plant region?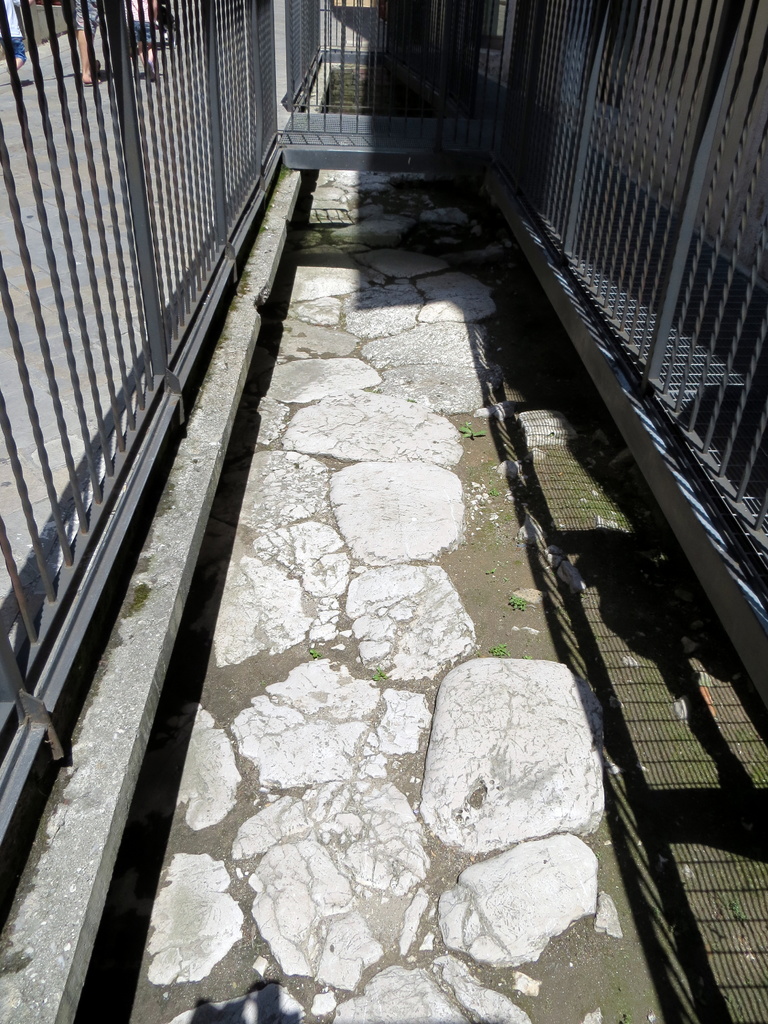
511, 592, 534, 612
